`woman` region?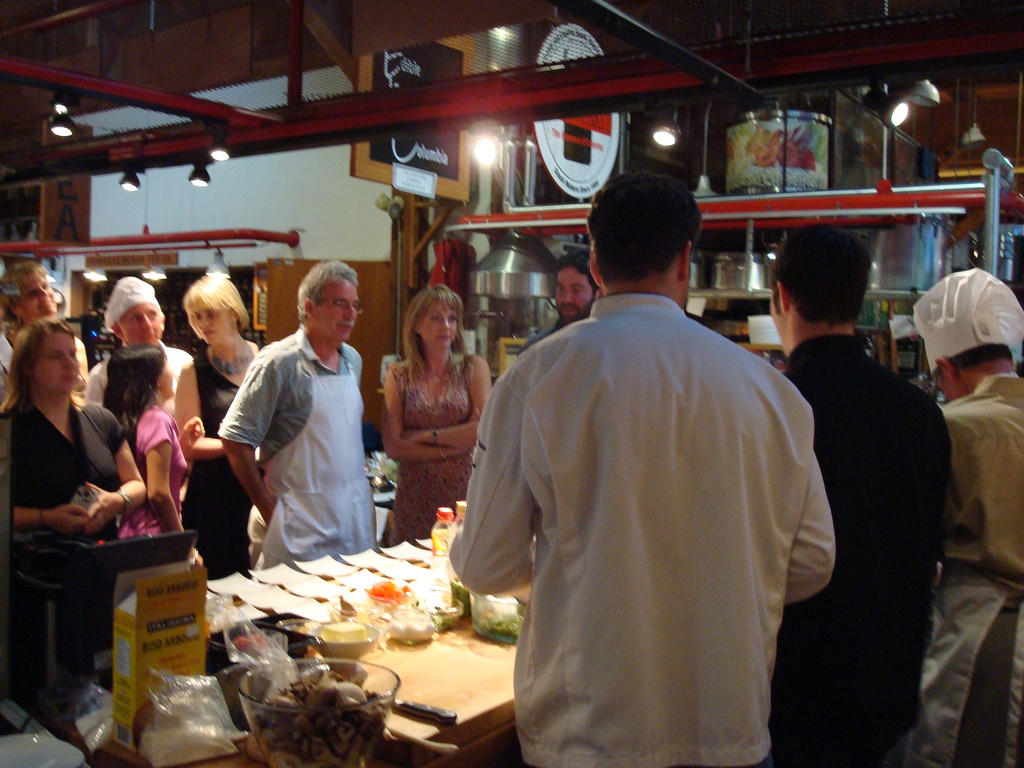
(172,271,268,582)
